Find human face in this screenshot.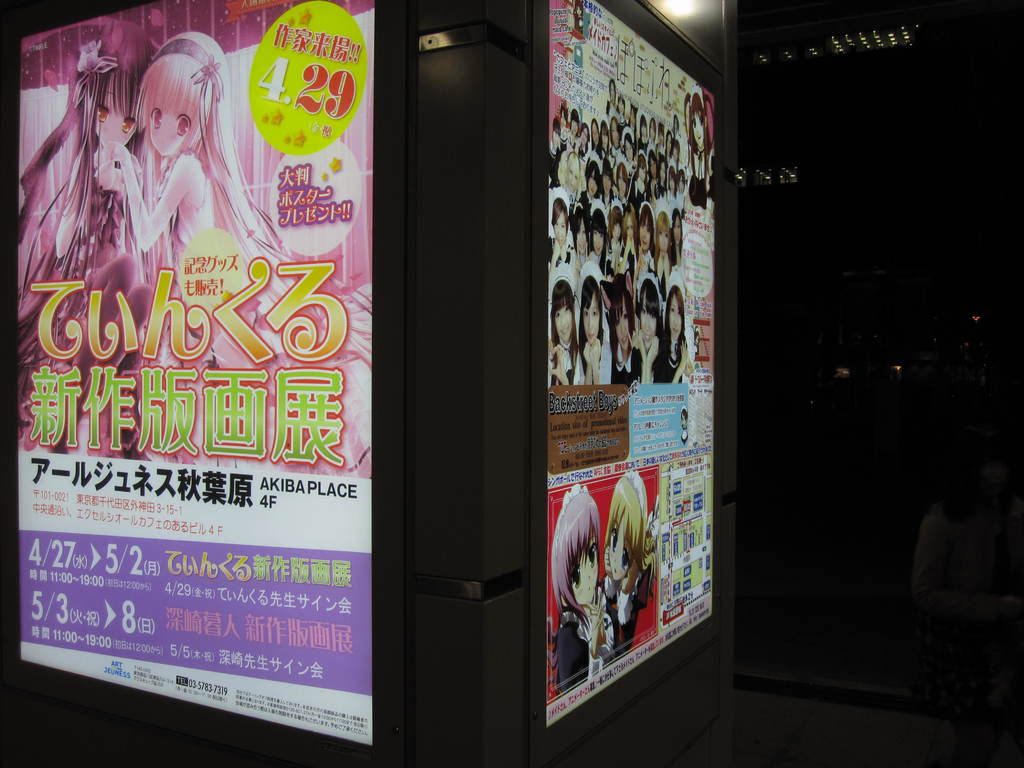
The bounding box for human face is <box>672,147,675,152</box>.
